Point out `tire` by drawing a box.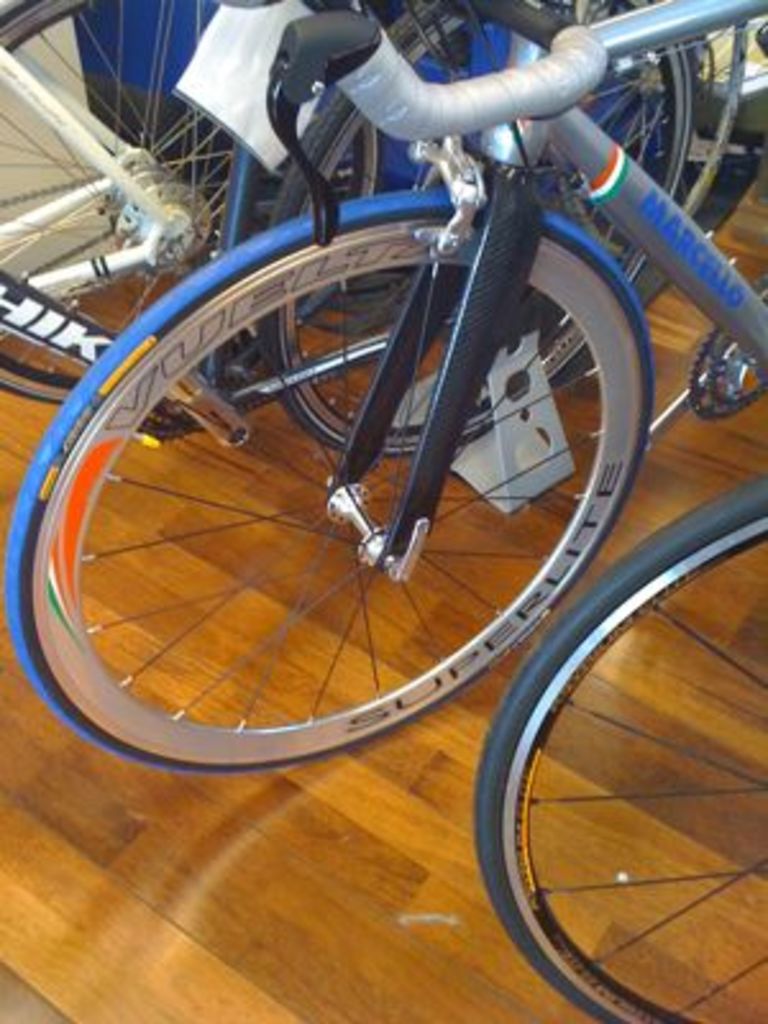
<box>0,0,394,438</box>.
